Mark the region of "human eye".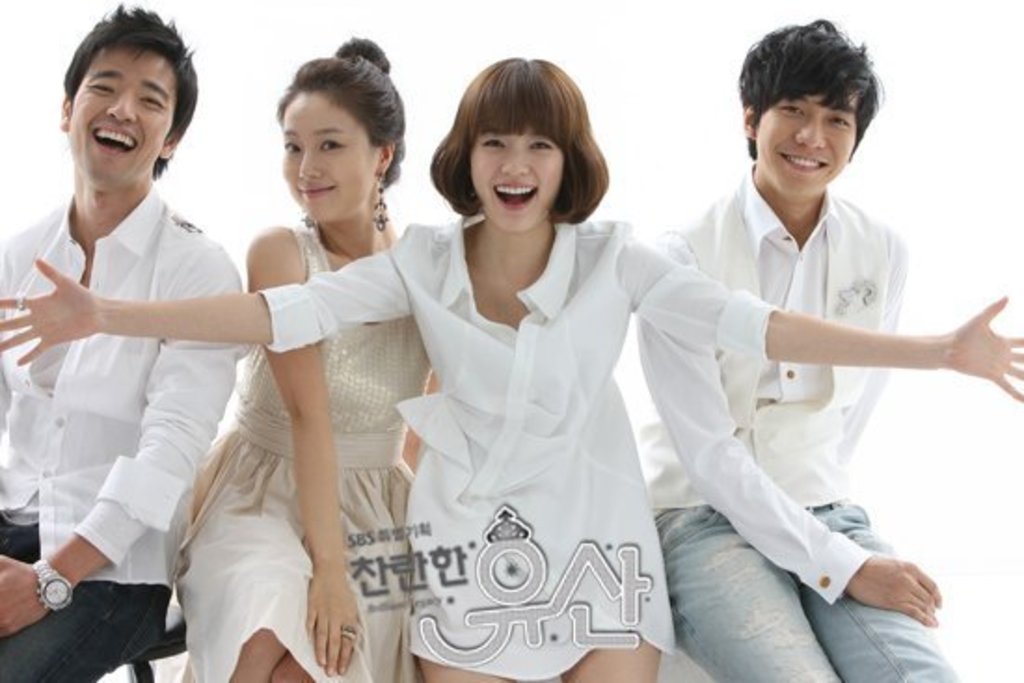
Region: region(478, 136, 505, 151).
